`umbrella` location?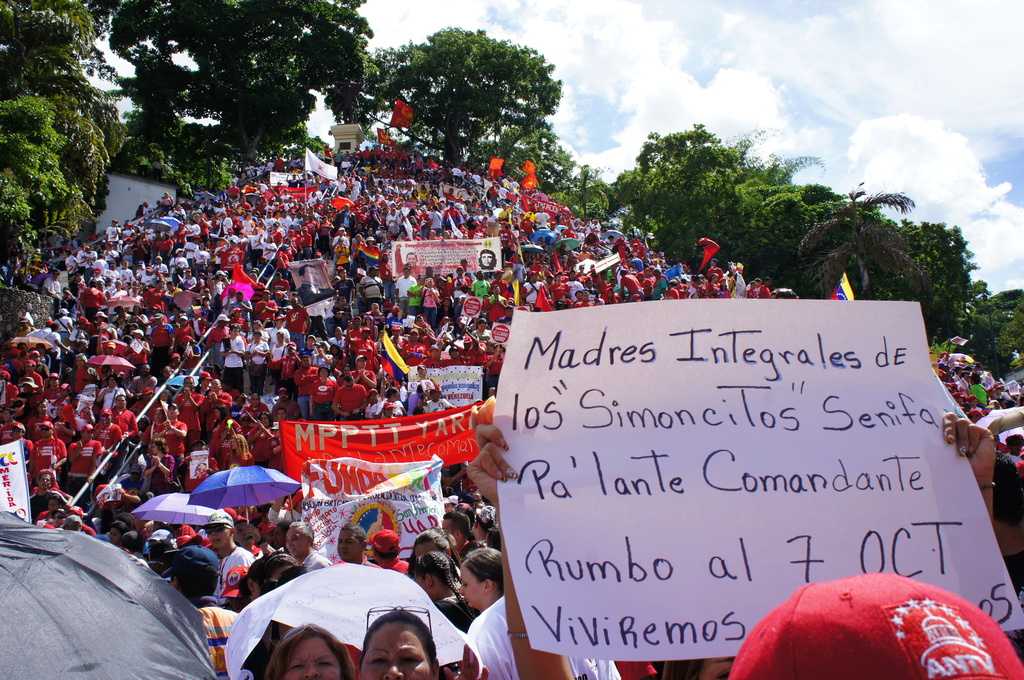
(left=333, top=196, right=355, bottom=209)
